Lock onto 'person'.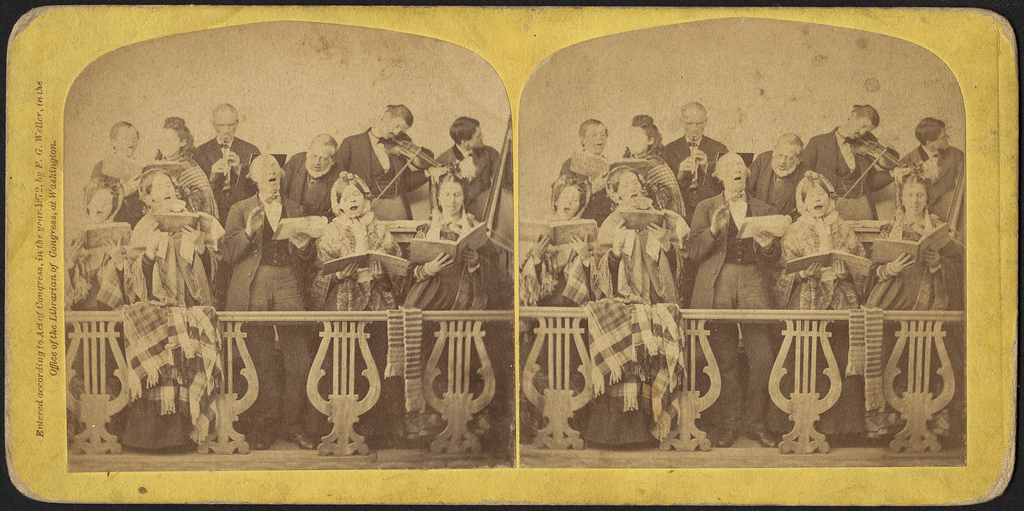
Locked: (left=292, top=149, right=325, bottom=223).
